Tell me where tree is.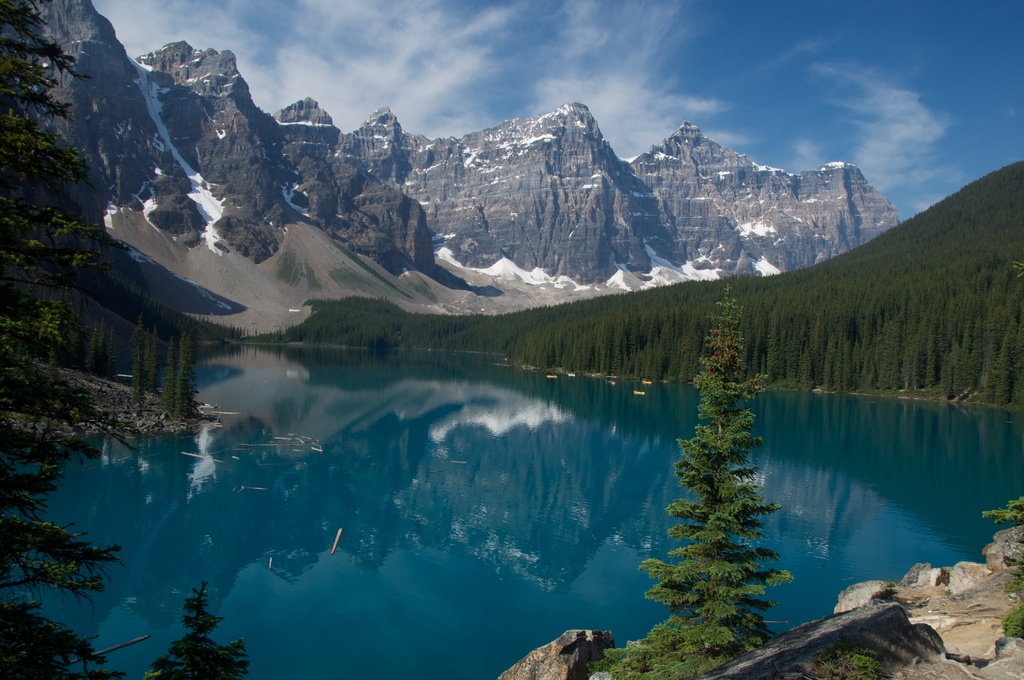
tree is at (0,0,252,679).
